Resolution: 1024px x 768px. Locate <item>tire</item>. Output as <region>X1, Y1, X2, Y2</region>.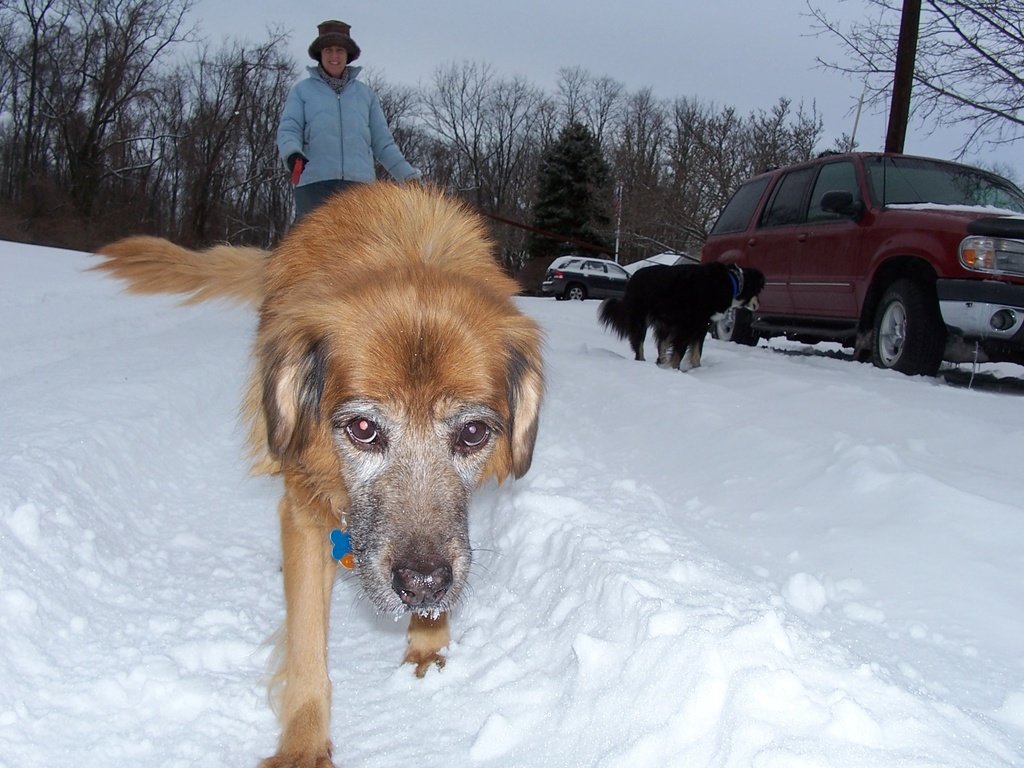
<region>863, 269, 948, 383</region>.
